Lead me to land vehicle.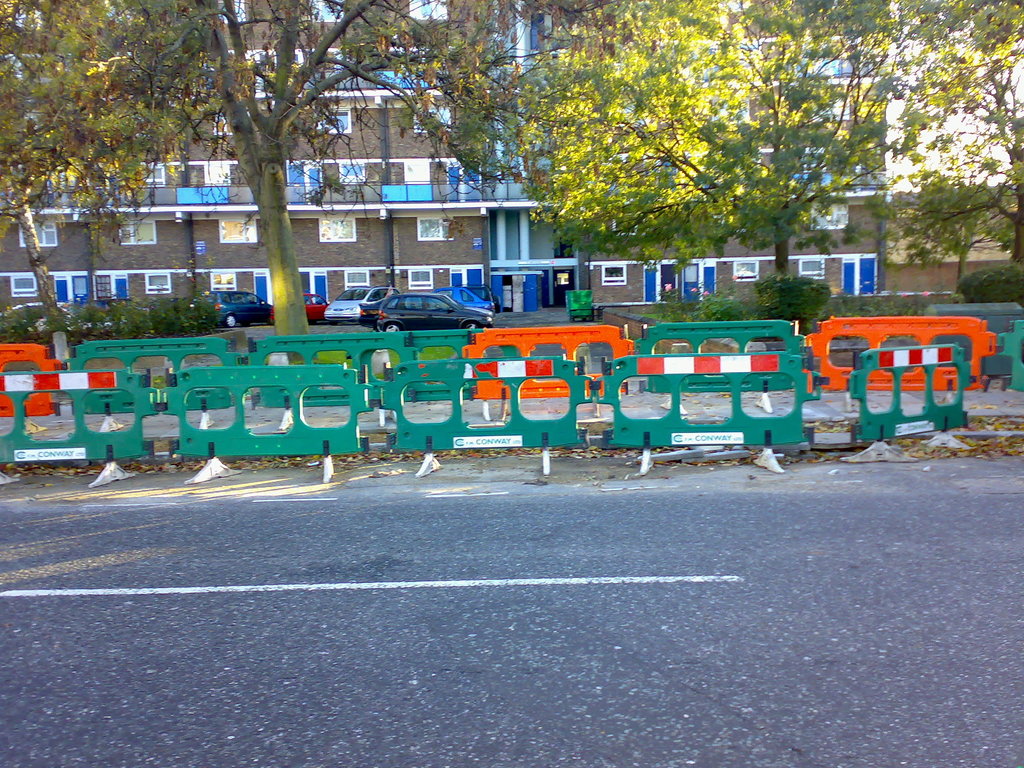
Lead to (276,295,323,320).
